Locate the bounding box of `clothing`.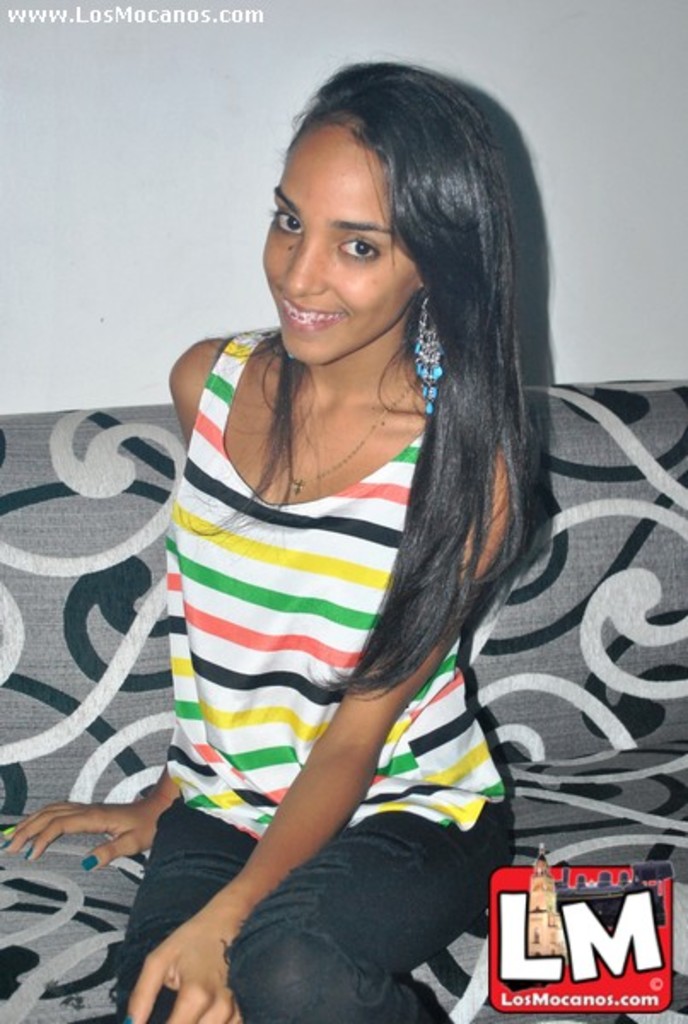
Bounding box: [104,266,545,985].
